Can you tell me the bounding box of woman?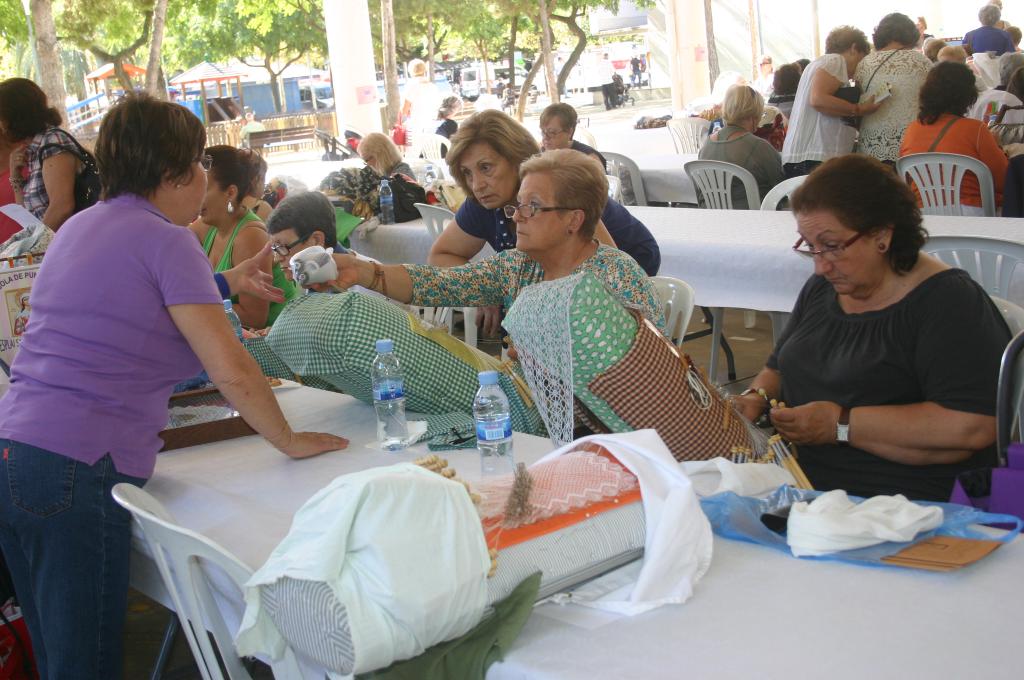
425,102,661,339.
